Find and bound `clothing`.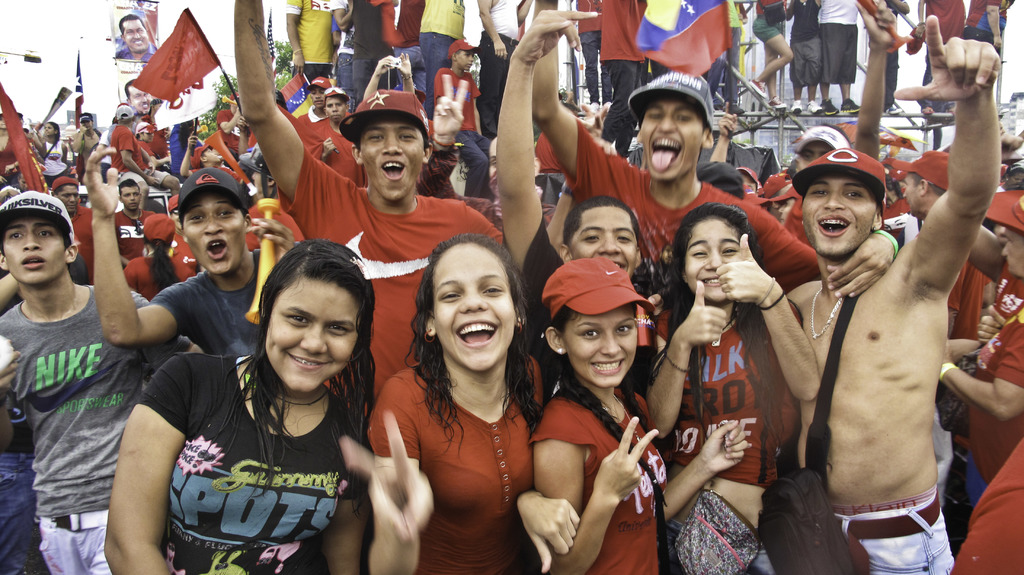
Bound: {"left": 335, "top": 0, "right": 396, "bottom": 97}.
